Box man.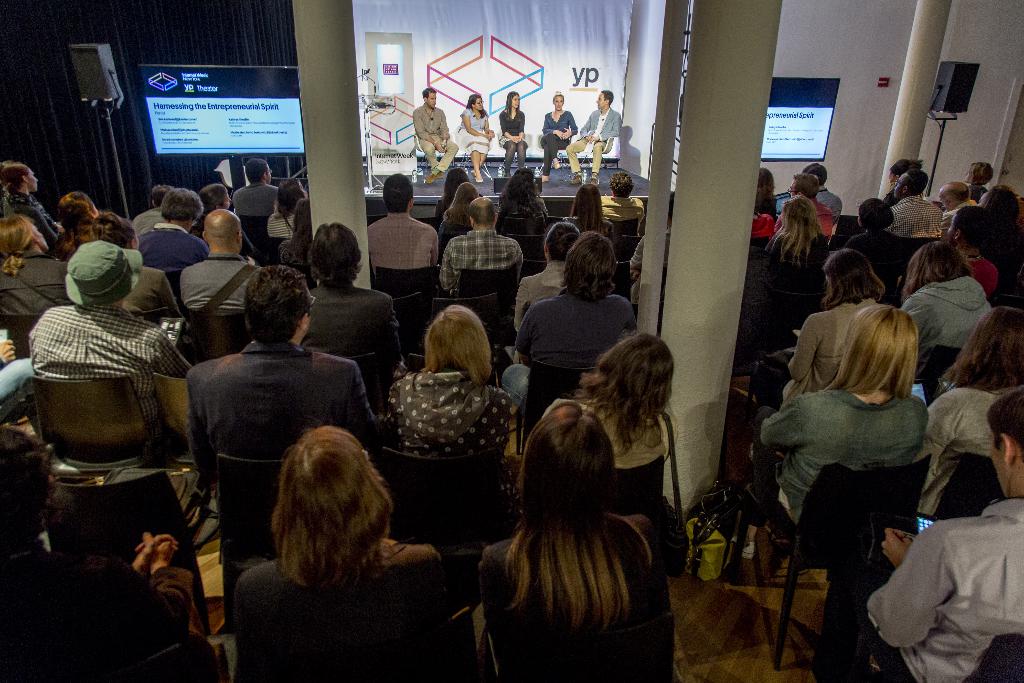
bbox=(776, 173, 834, 237).
